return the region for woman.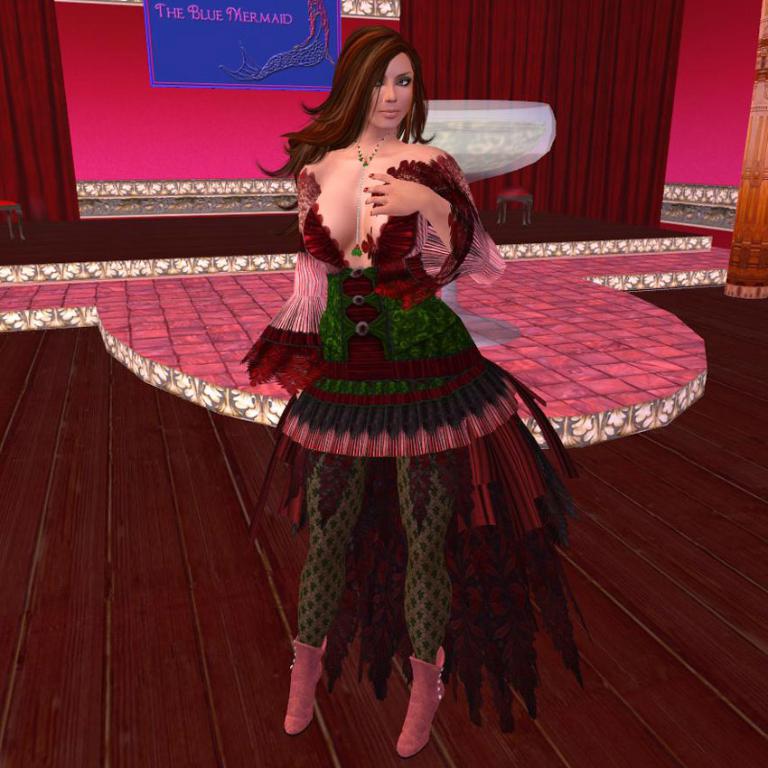
bbox(239, 47, 560, 670).
